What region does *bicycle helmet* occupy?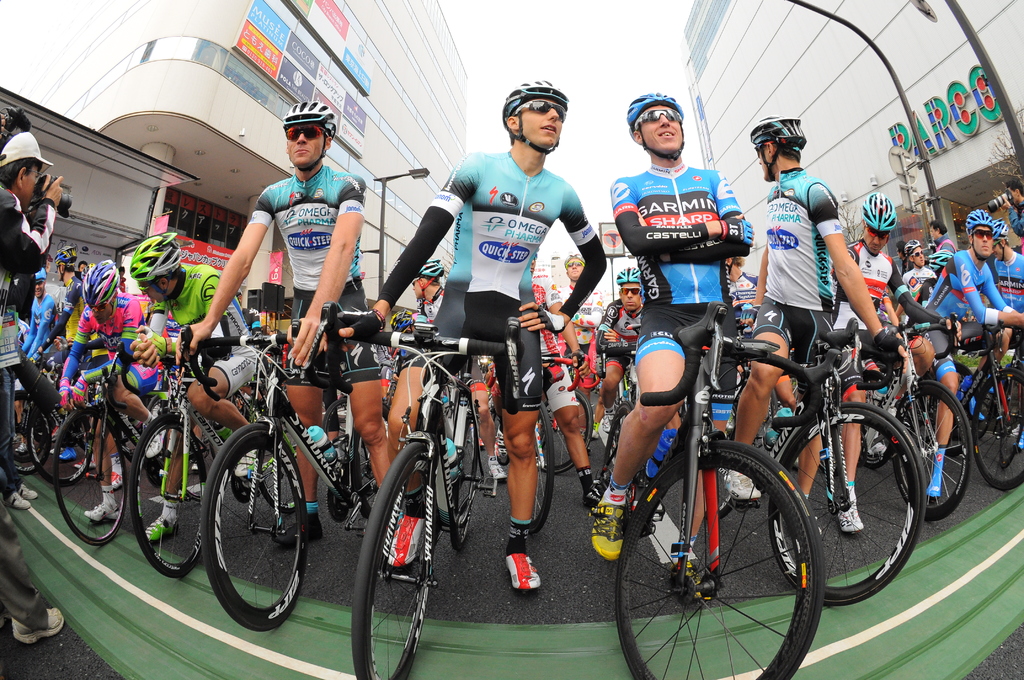
left=750, top=113, right=799, bottom=164.
